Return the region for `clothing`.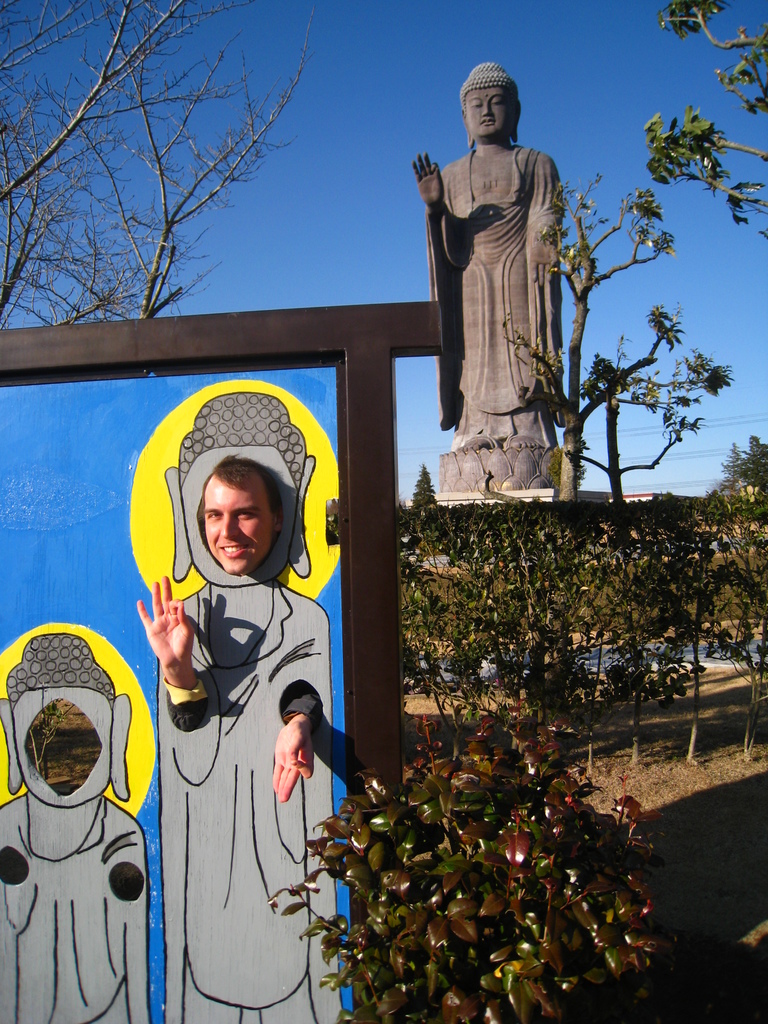
region(423, 95, 576, 436).
